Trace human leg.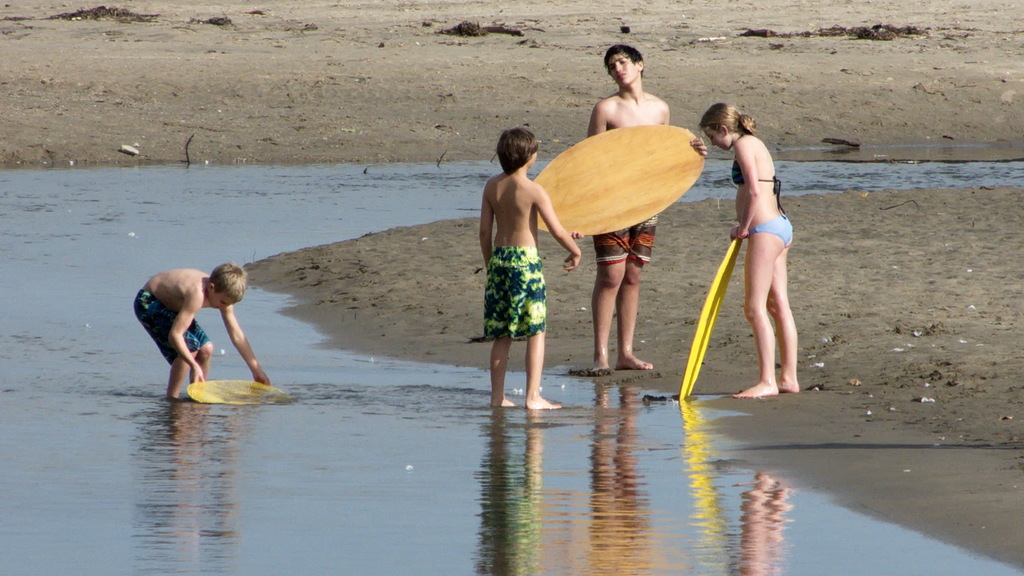
Traced to bbox=(529, 333, 554, 414).
